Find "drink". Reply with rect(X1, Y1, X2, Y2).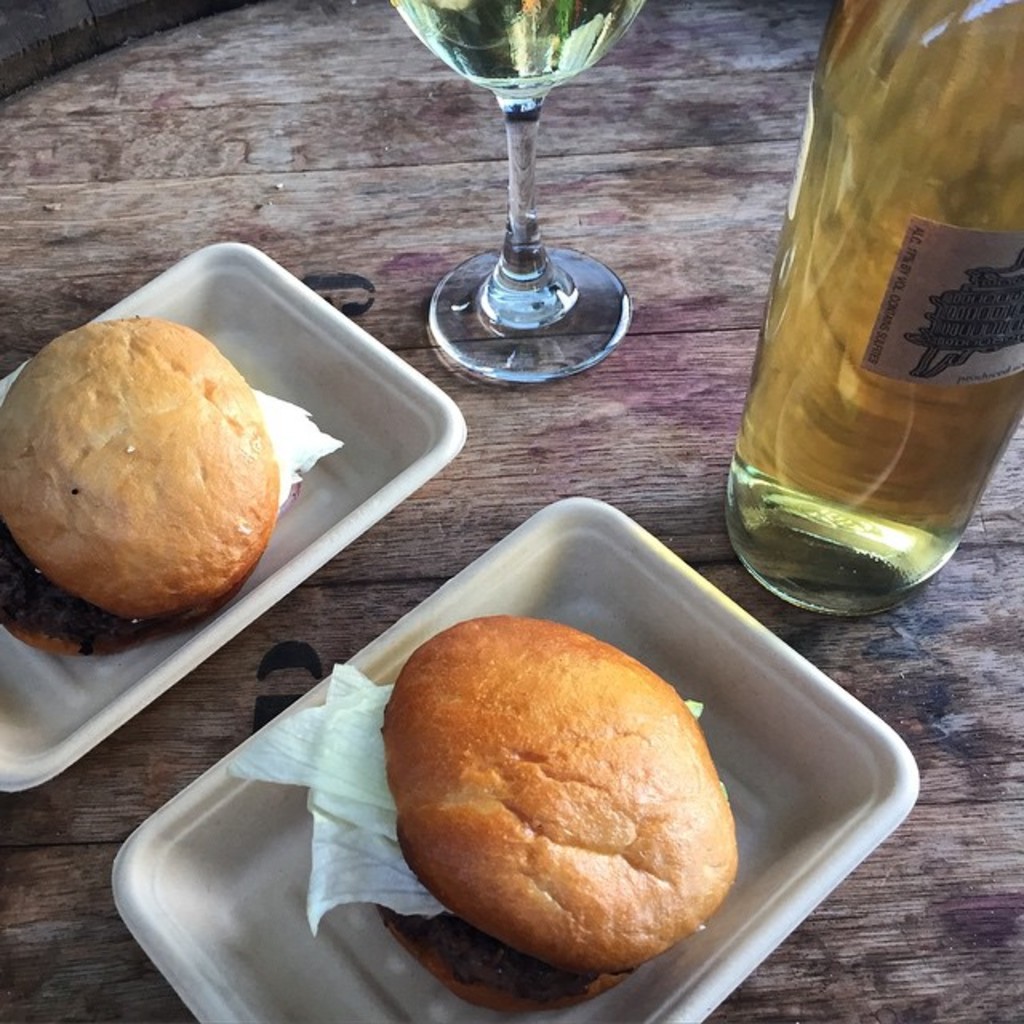
rect(386, 0, 643, 99).
